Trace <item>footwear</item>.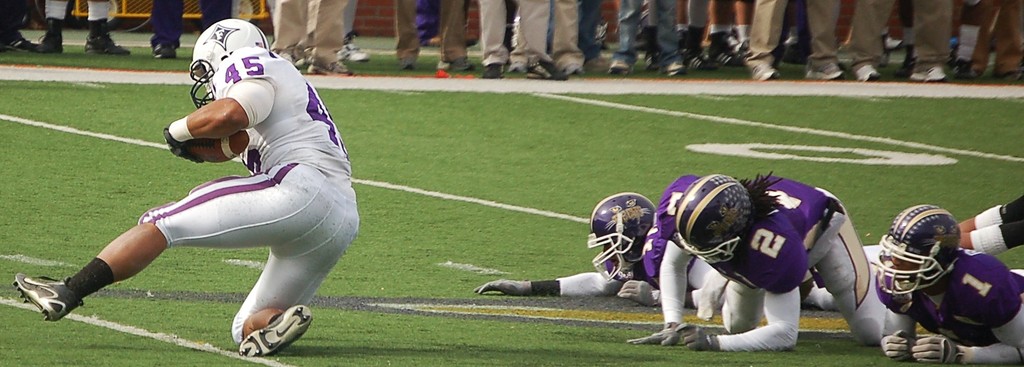
Traced to bbox(17, 269, 79, 321).
